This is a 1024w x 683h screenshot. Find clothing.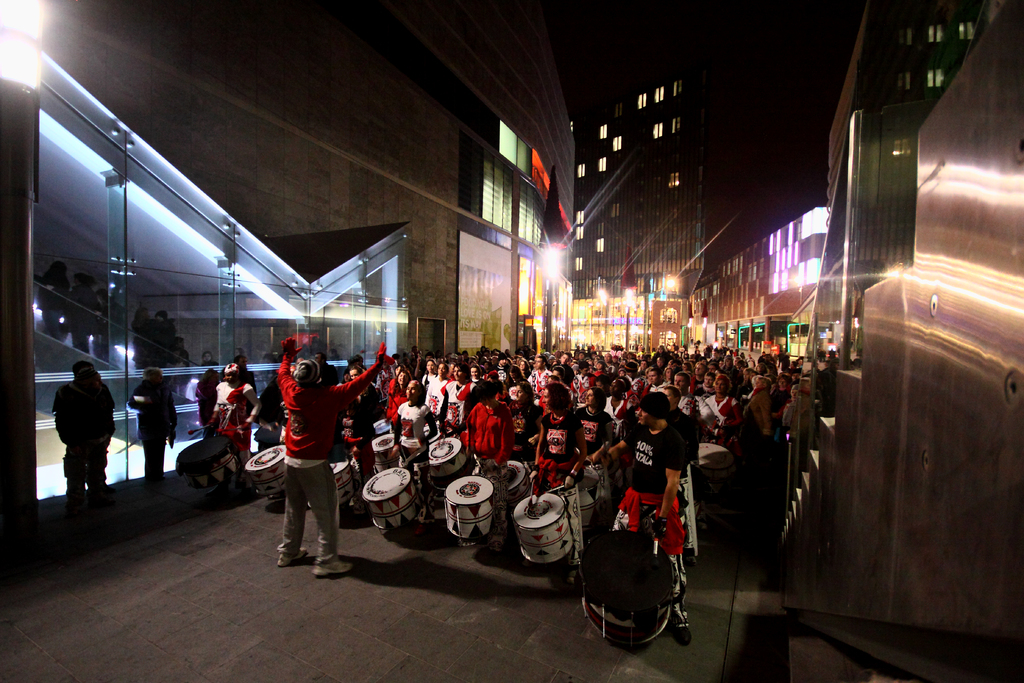
Bounding box: <box>461,399,511,468</box>.
